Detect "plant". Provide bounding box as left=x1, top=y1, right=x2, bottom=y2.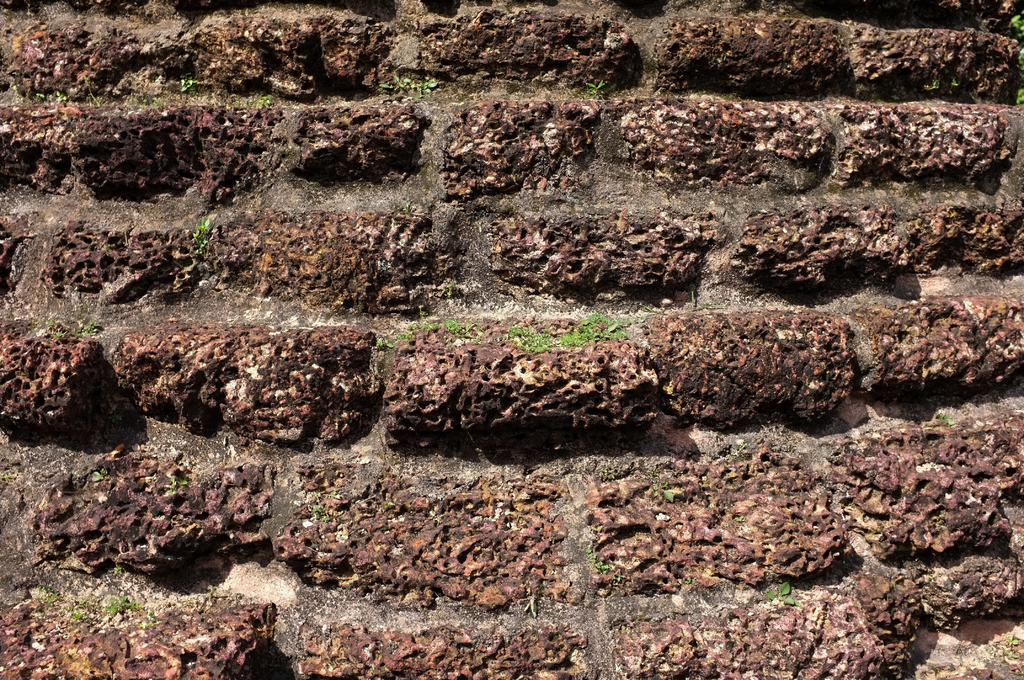
left=598, top=466, right=616, bottom=480.
